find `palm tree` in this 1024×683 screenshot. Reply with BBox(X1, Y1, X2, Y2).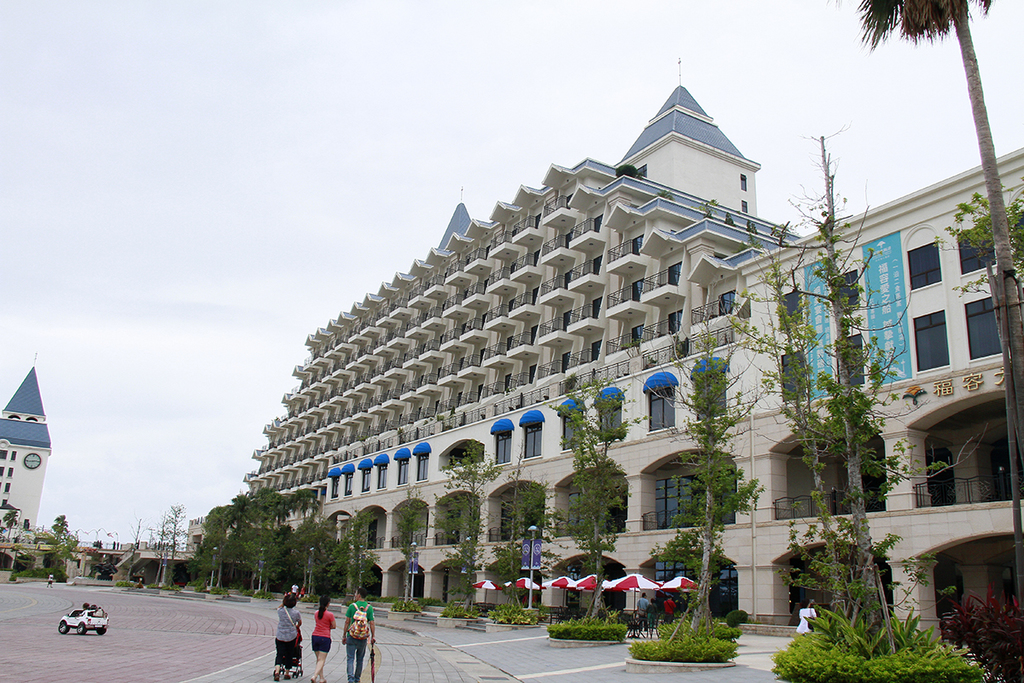
BBox(49, 511, 70, 545).
